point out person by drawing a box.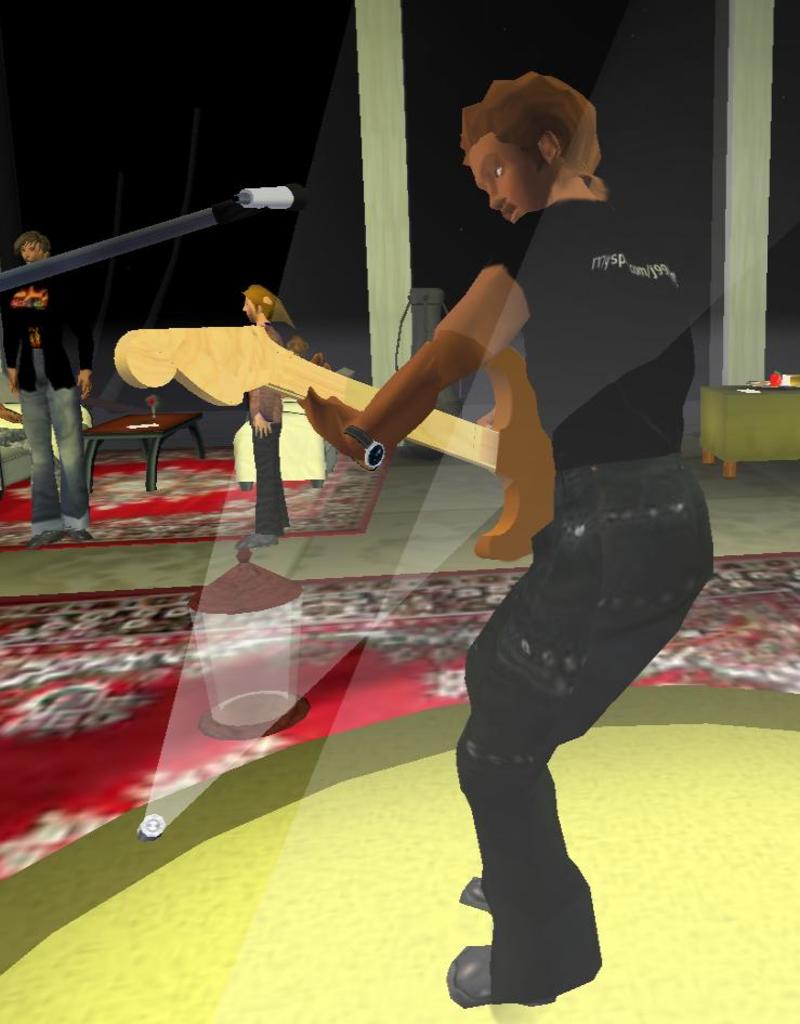
<box>0,226,99,550</box>.
